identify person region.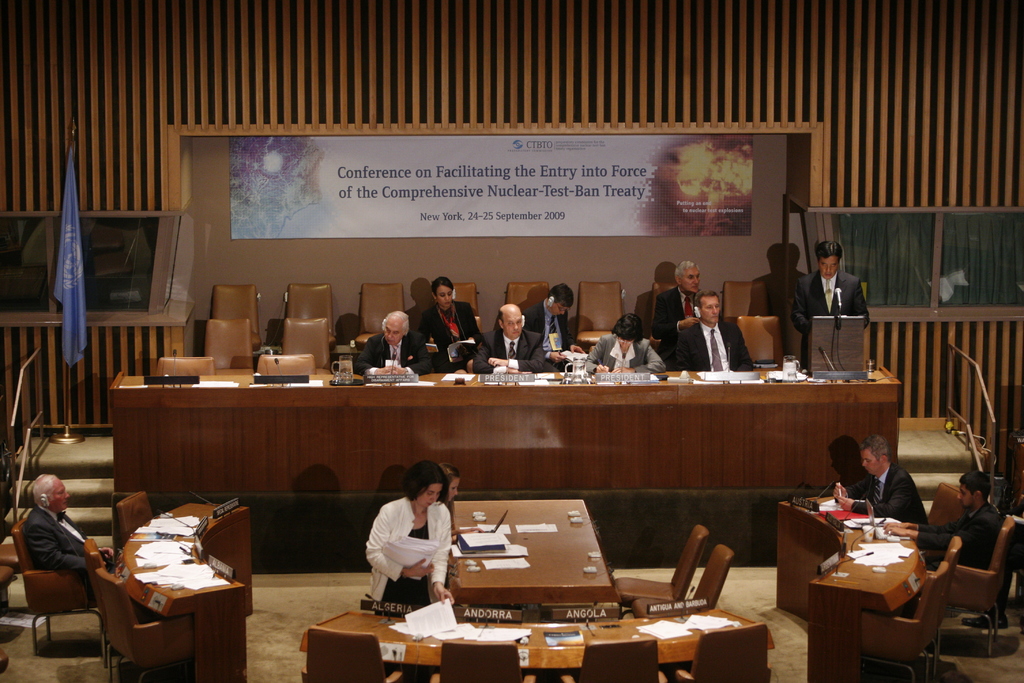
Region: bbox(880, 468, 1006, 578).
